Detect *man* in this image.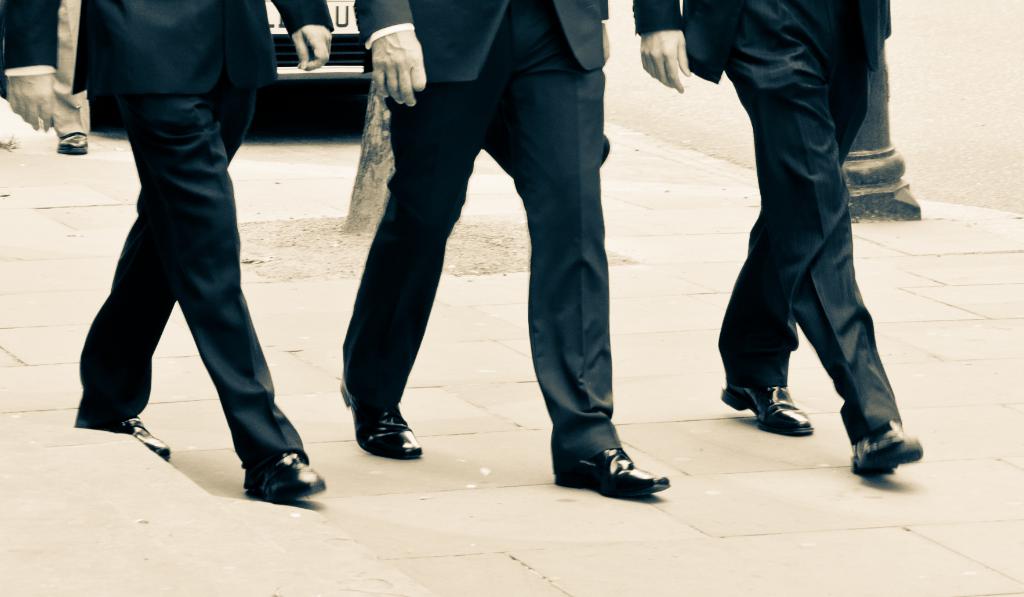
Detection: {"left": 632, "top": 0, "right": 934, "bottom": 475}.
